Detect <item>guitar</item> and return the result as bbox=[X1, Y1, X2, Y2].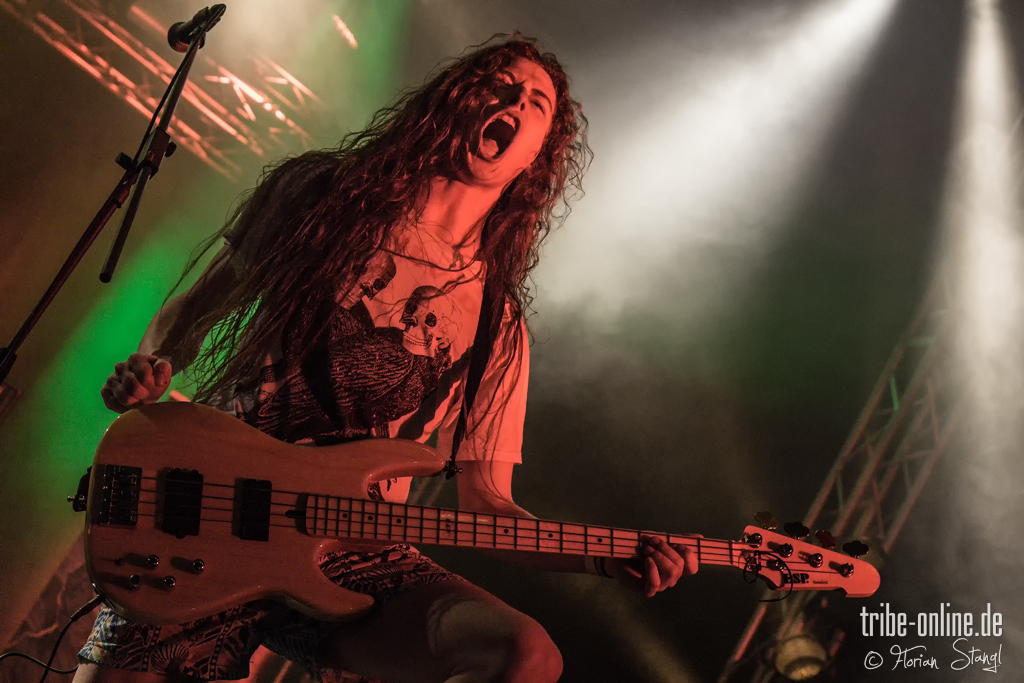
bbox=[70, 400, 894, 669].
